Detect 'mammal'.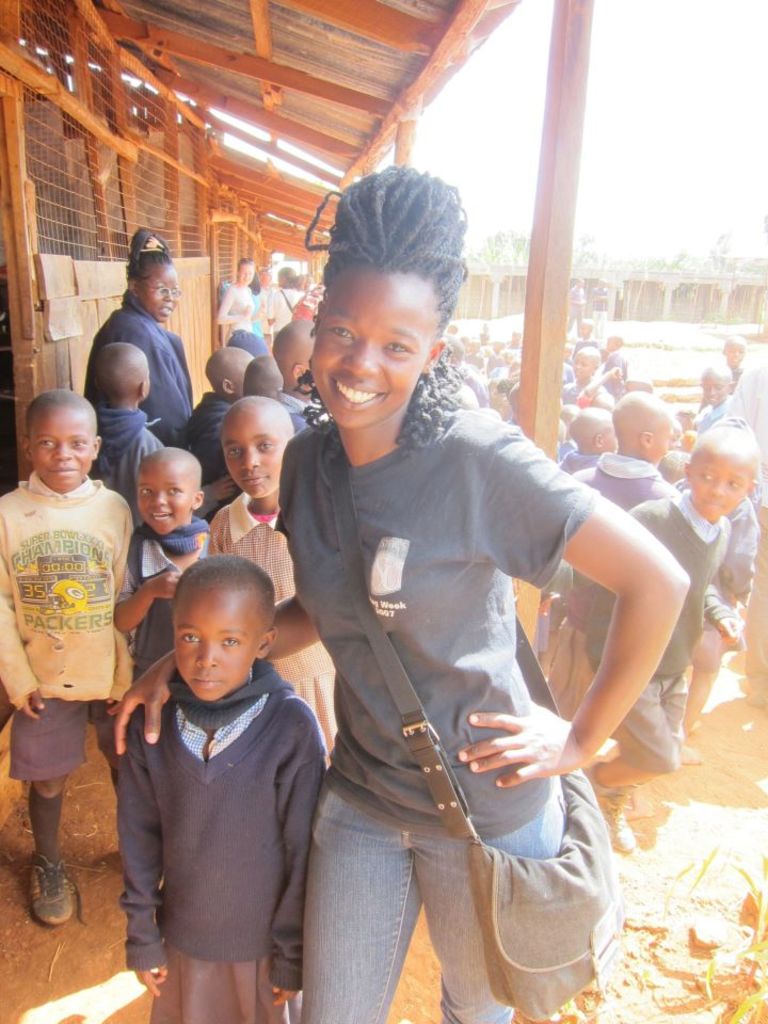
Detected at Rect(103, 513, 338, 1023).
